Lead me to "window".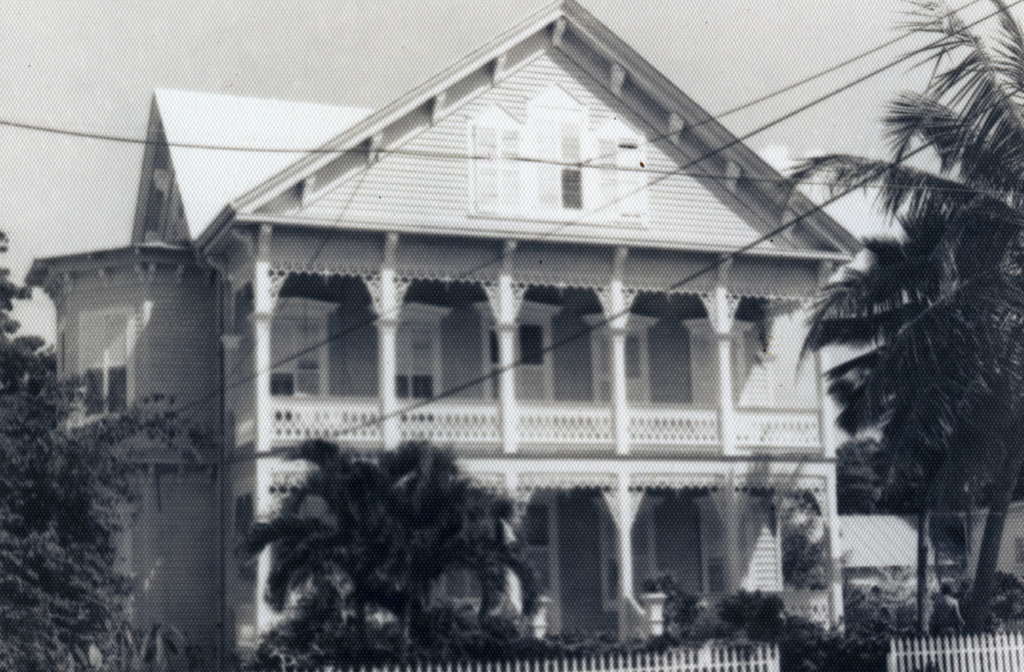
Lead to Rect(598, 495, 657, 610).
